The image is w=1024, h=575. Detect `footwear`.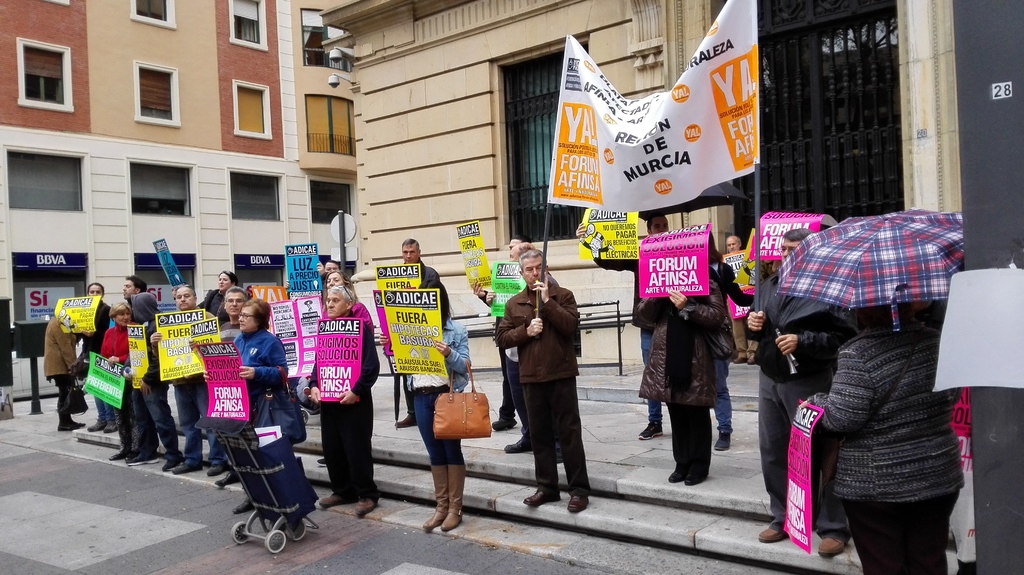
Detection: <bbox>684, 467, 712, 486</bbox>.
